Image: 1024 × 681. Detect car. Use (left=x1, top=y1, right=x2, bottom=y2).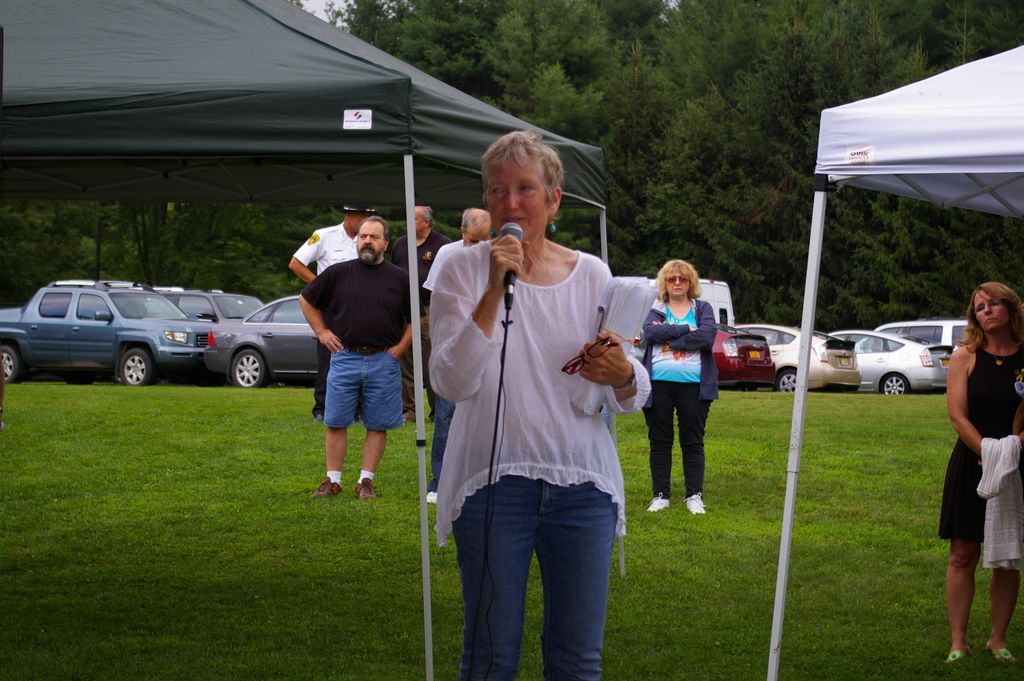
(left=712, top=326, right=779, bottom=390).
